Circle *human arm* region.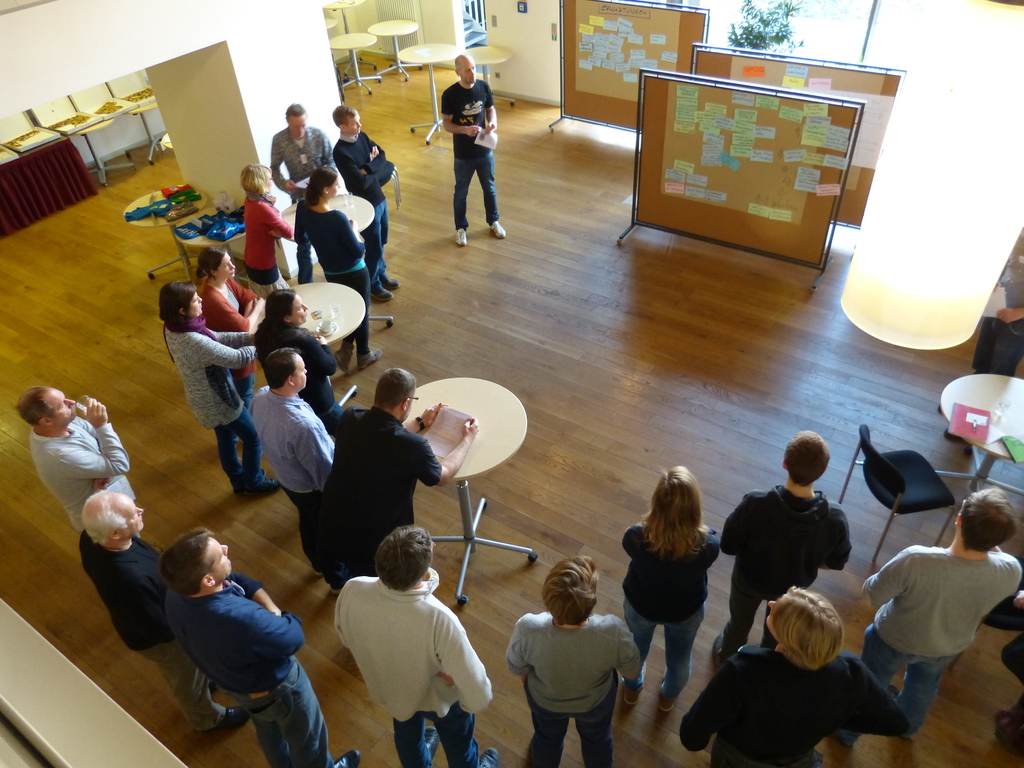
Region: (left=836, top=656, right=910, bottom=738).
